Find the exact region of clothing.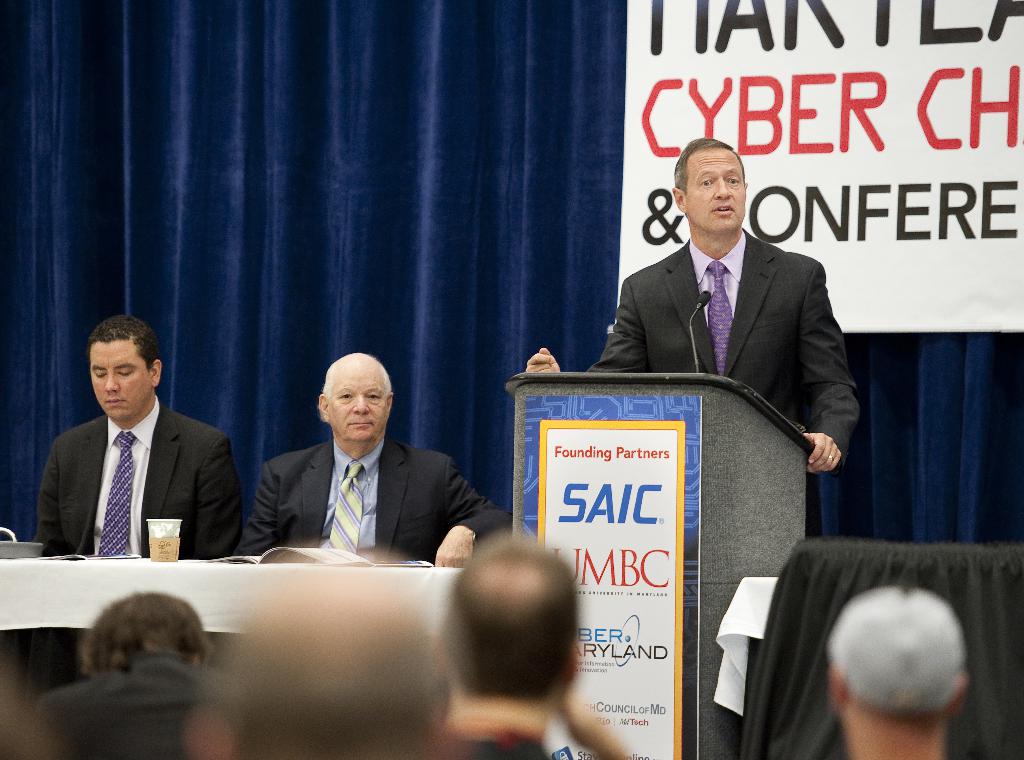
Exact region: (x1=31, y1=397, x2=241, y2=560).
